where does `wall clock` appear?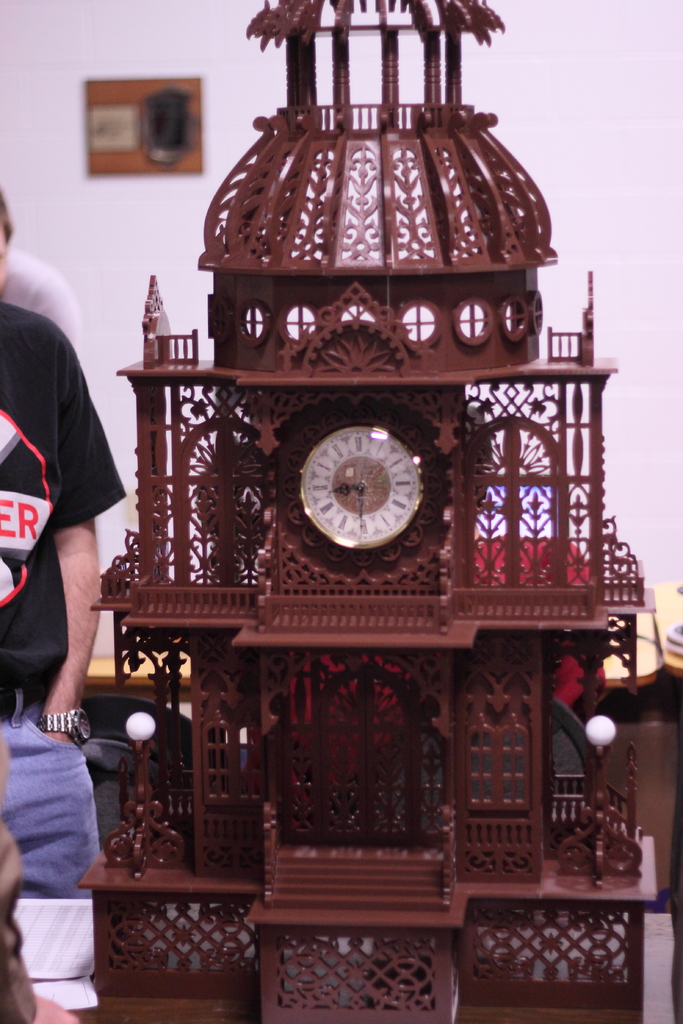
Appears at [288,428,422,541].
